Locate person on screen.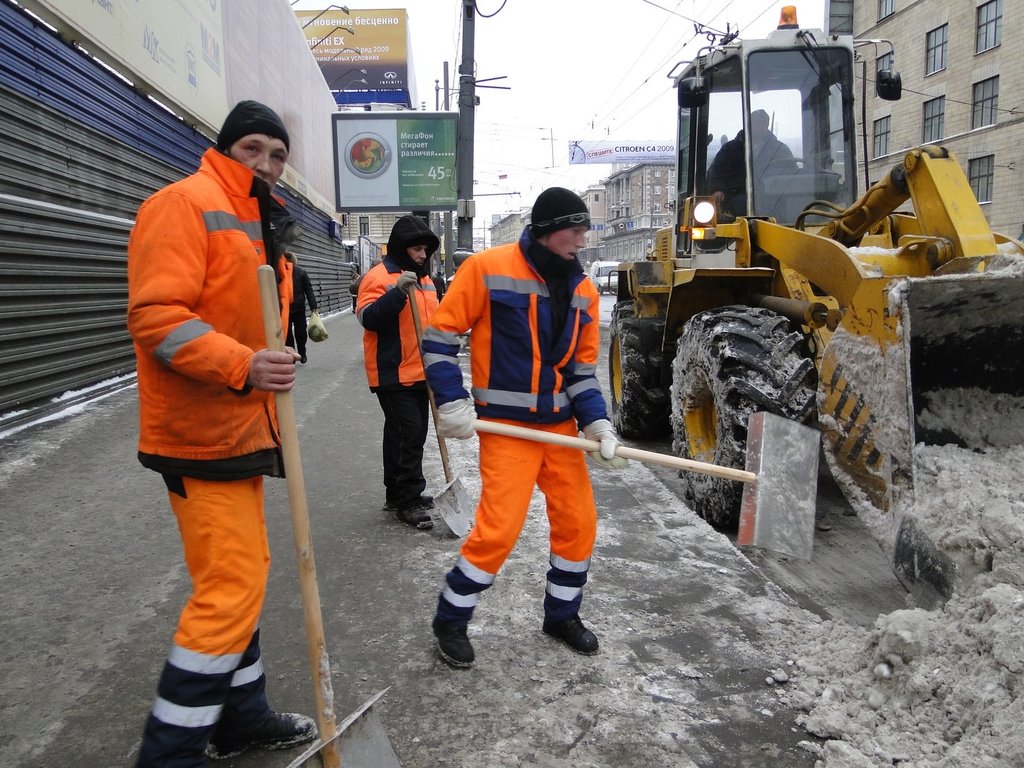
On screen at pyautogui.locateOnScreen(130, 93, 319, 767).
